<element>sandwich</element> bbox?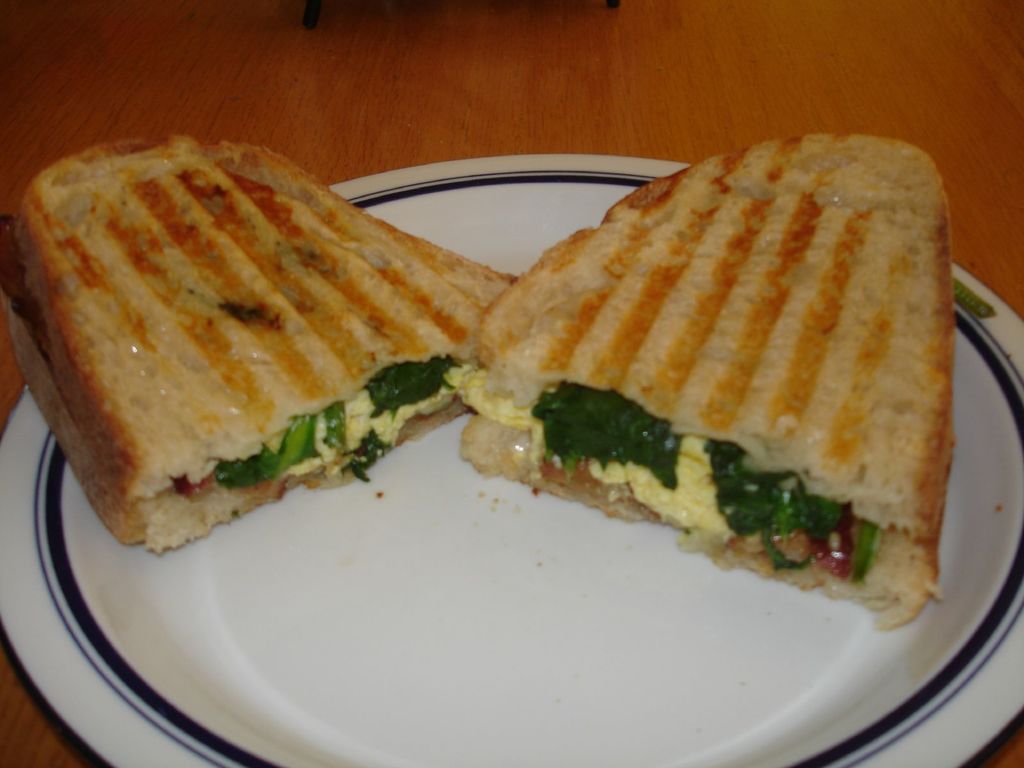
bbox=[448, 131, 959, 626]
